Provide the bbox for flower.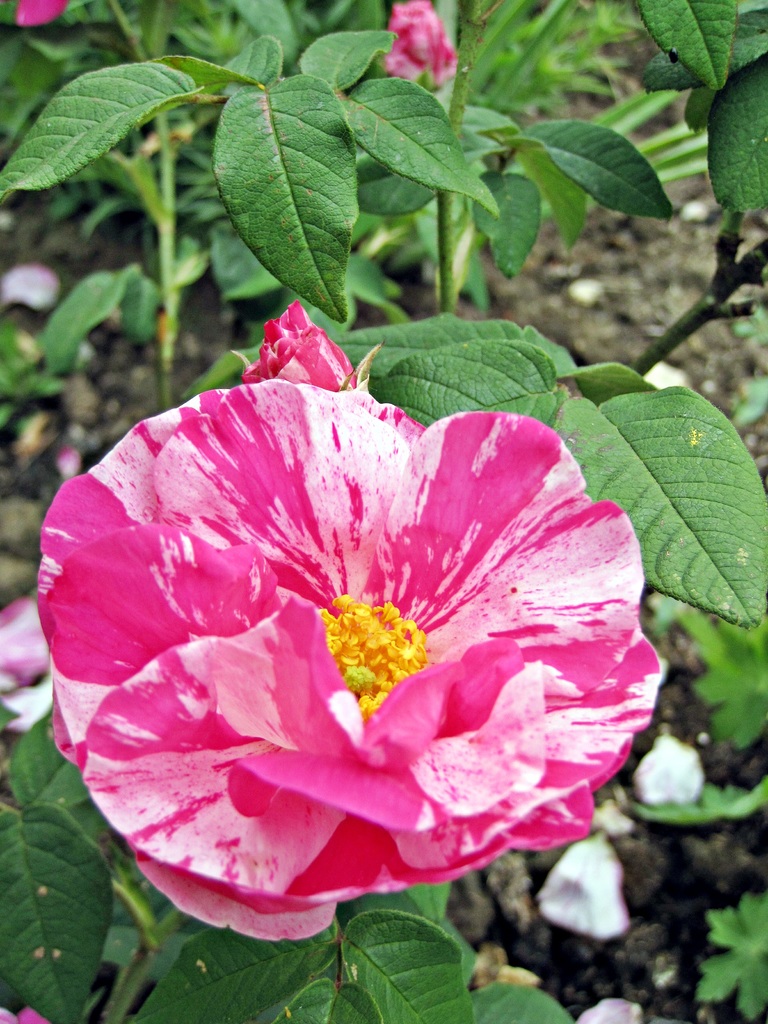
9, 3, 77, 33.
